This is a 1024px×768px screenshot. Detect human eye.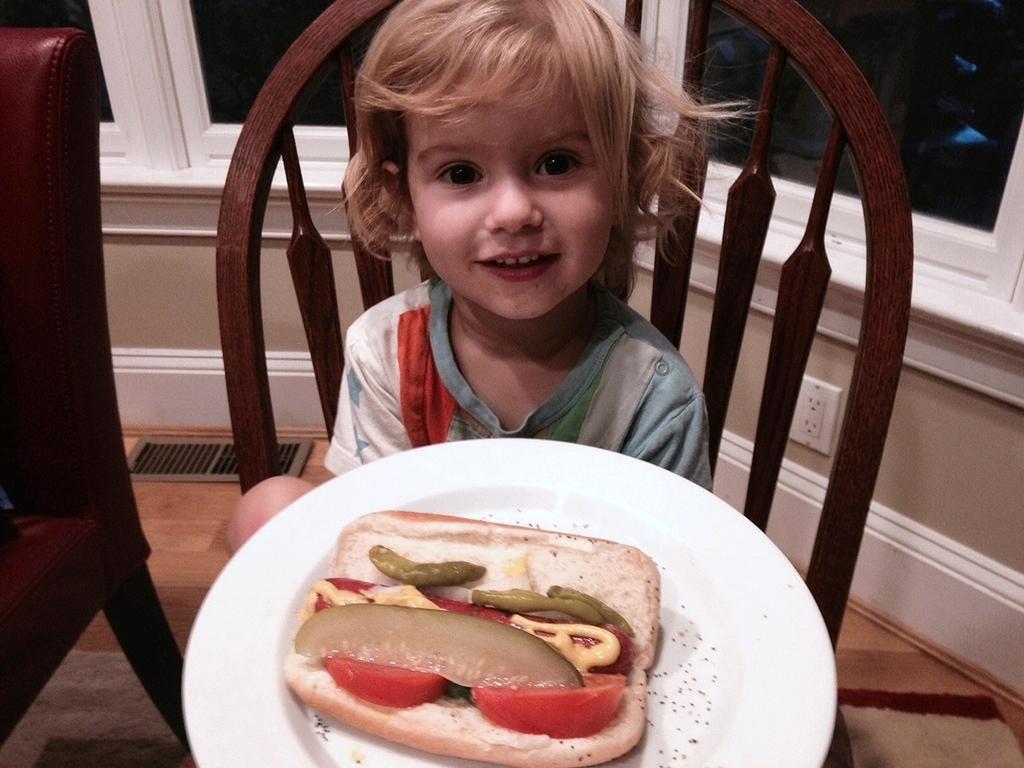
<box>533,146,587,185</box>.
